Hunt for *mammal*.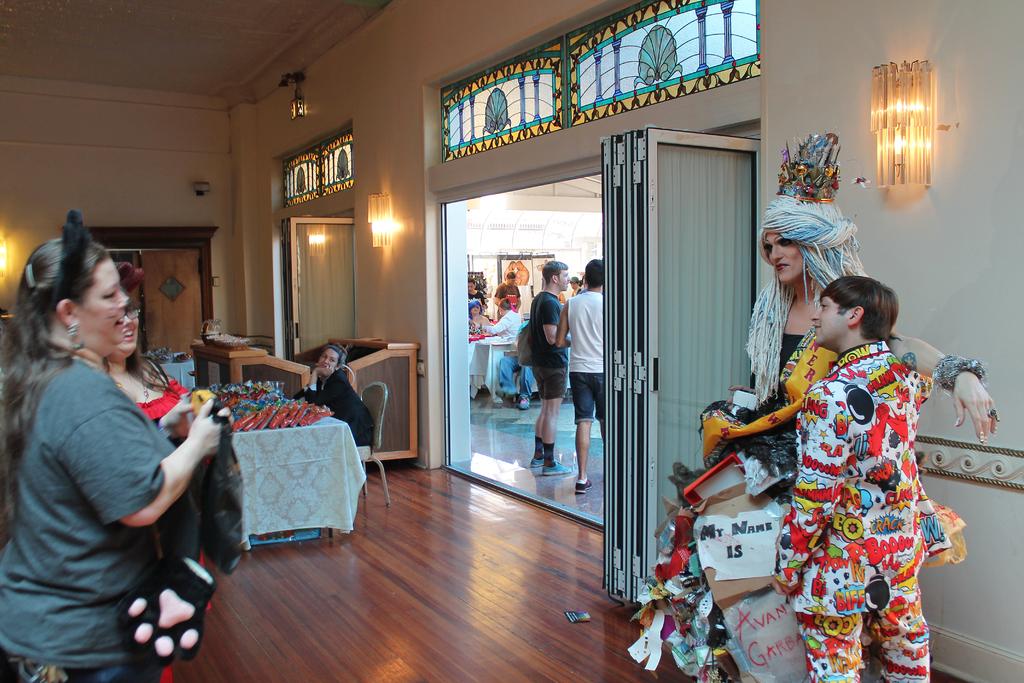
Hunted down at region(492, 269, 521, 320).
